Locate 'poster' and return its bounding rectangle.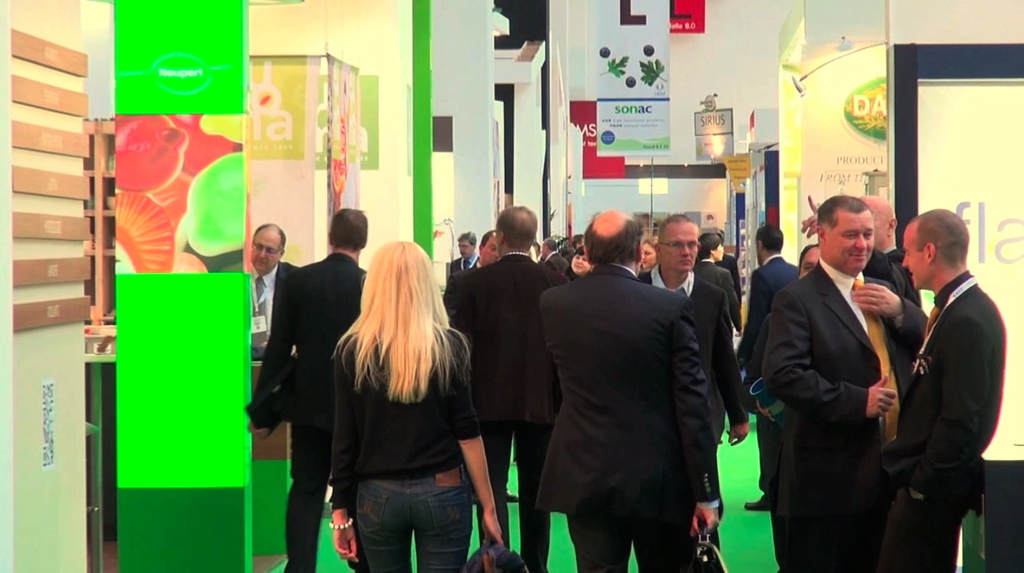
bbox=[311, 71, 388, 170].
